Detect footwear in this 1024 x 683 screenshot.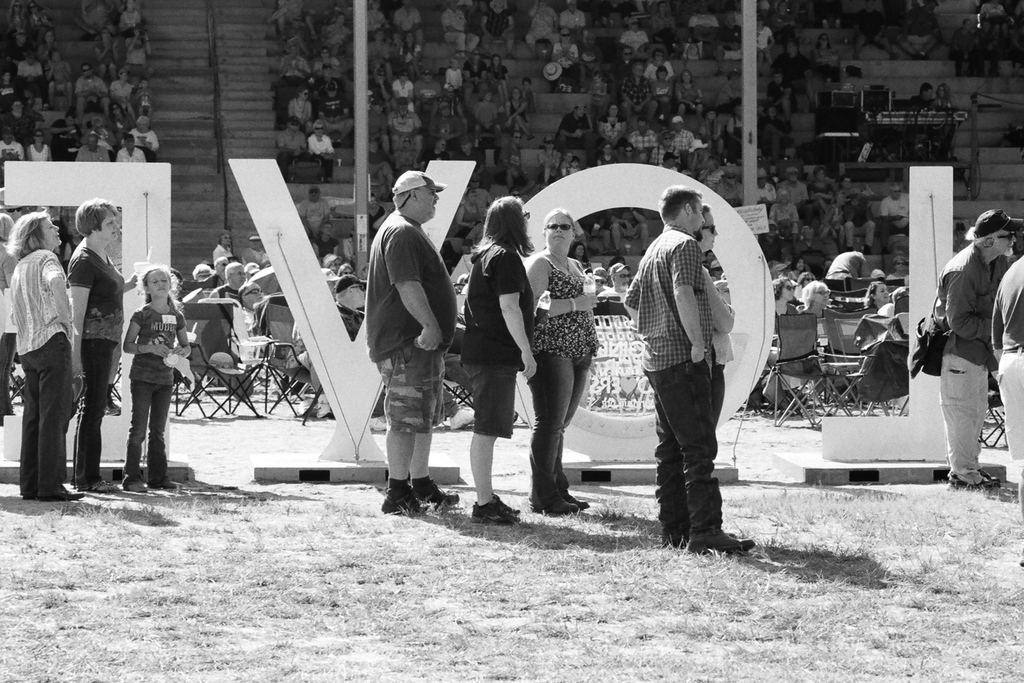
Detection: [380,490,422,513].
